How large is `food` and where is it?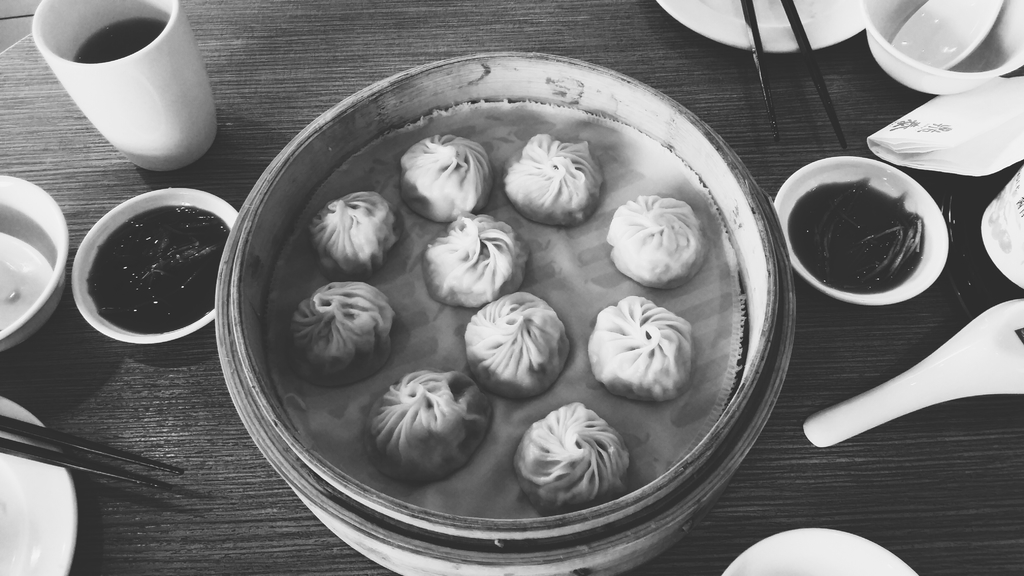
Bounding box: (x1=463, y1=291, x2=573, y2=400).
